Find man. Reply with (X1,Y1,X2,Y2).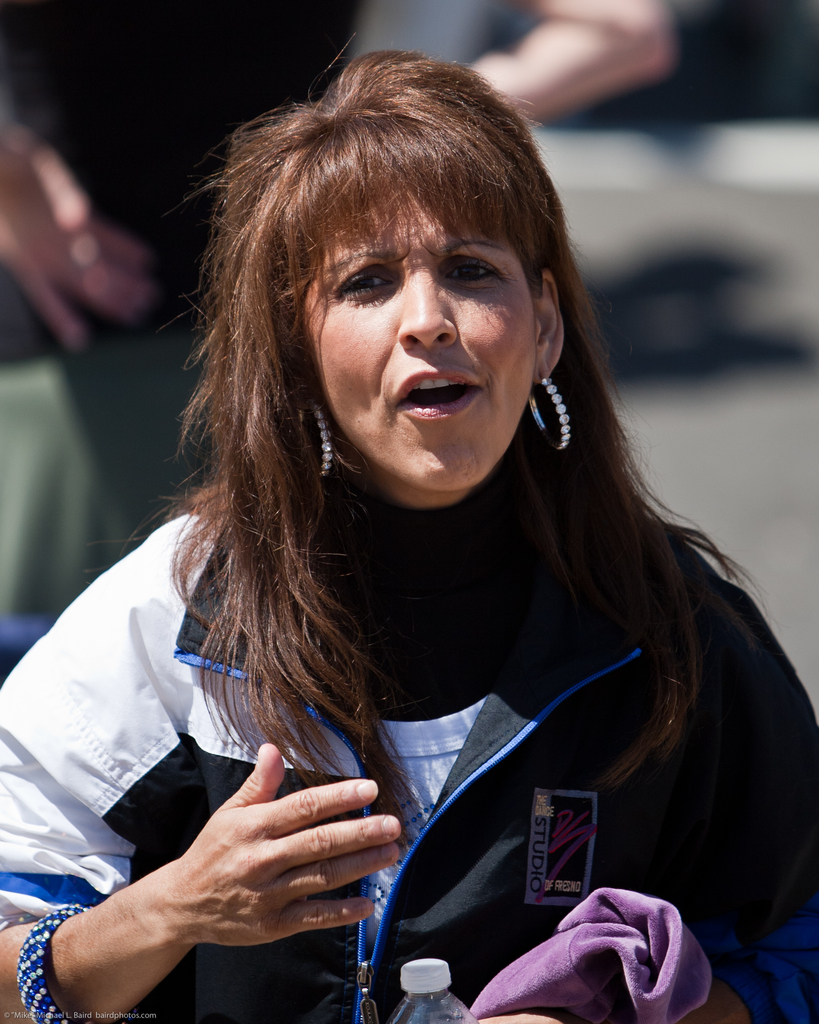
(0,0,675,568).
